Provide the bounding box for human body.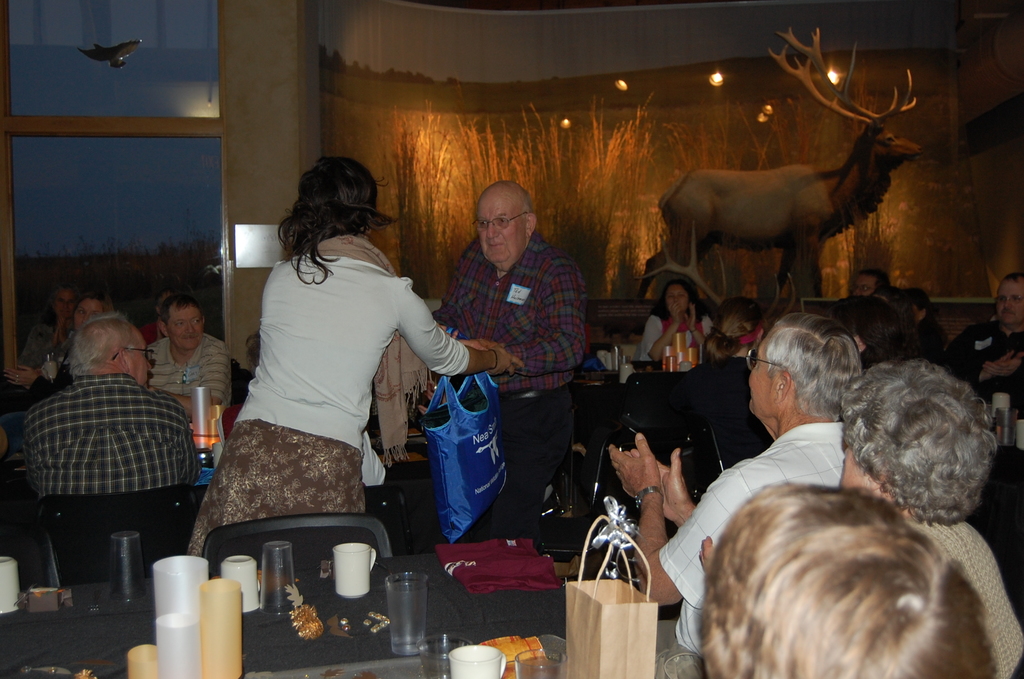
[694, 354, 1023, 678].
